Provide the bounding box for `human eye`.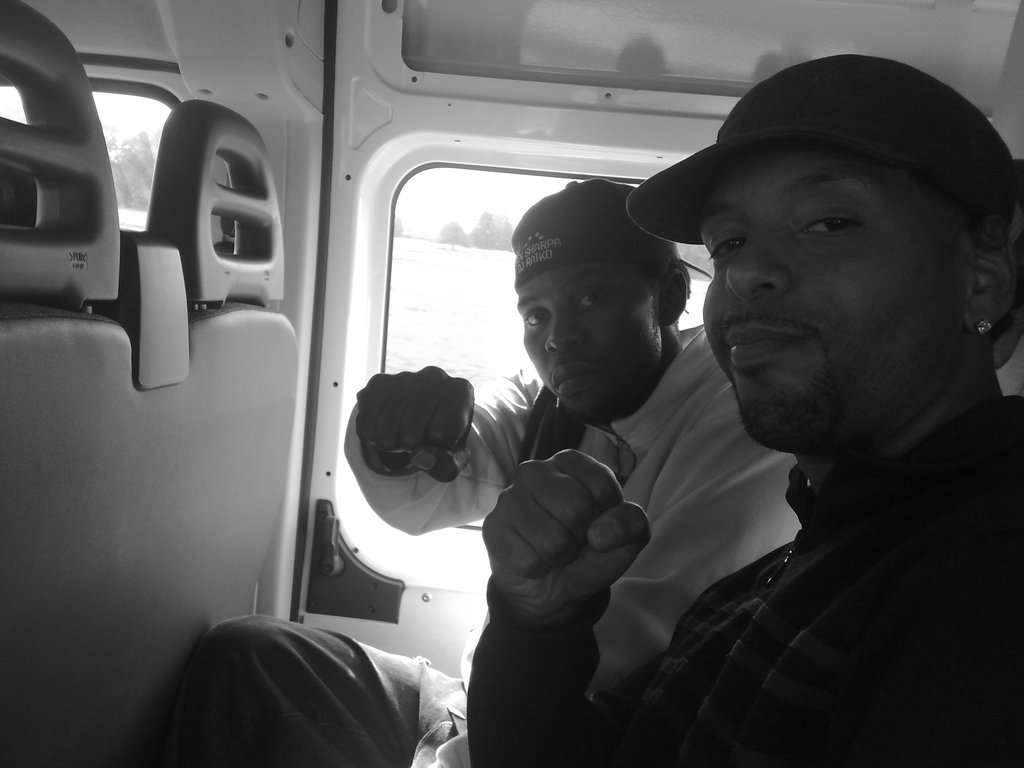
box=[797, 189, 870, 249].
